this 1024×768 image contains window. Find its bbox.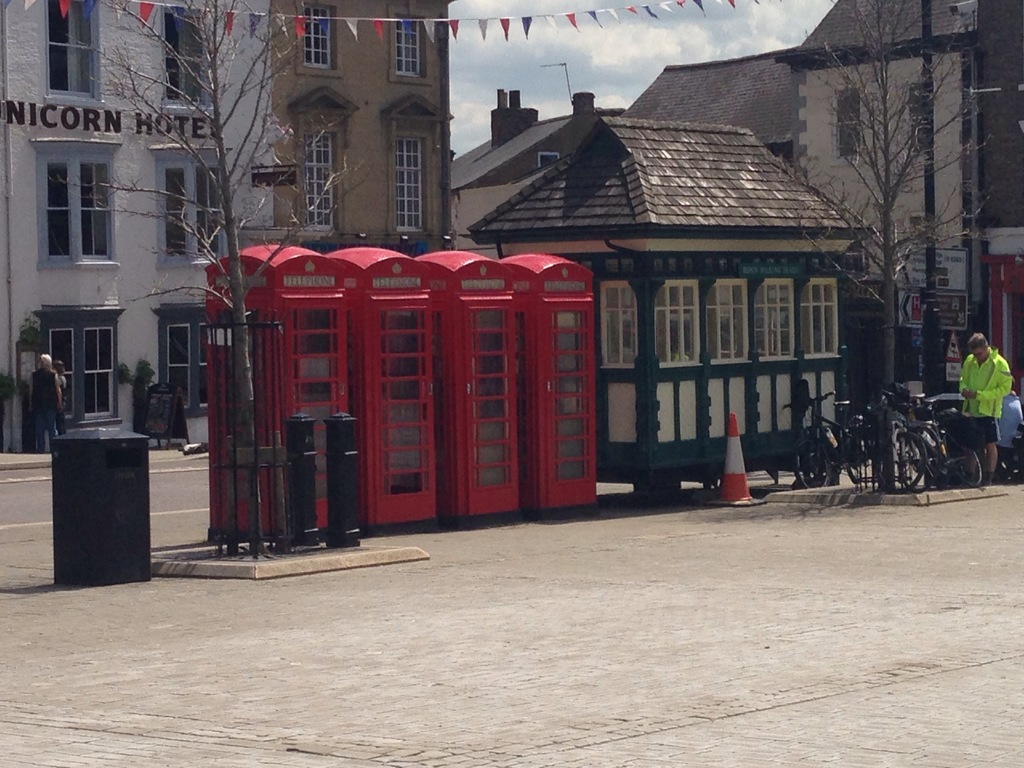
region(143, 141, 215, 266).
